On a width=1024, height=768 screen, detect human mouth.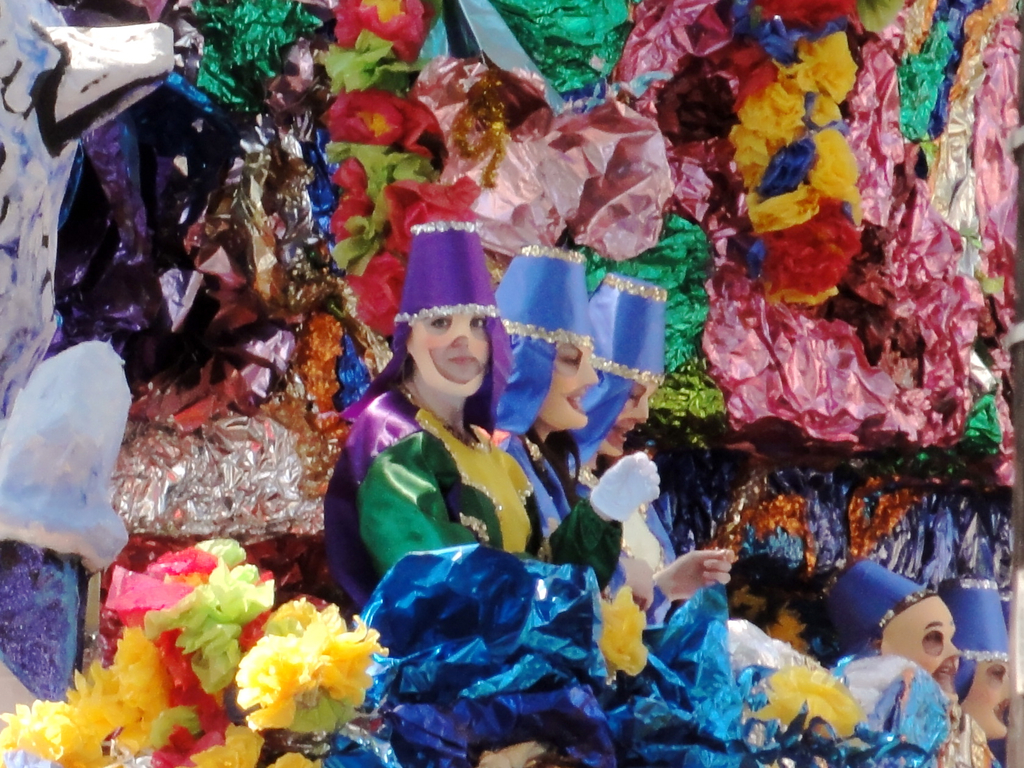
<box>932,659,953,682</box>.
